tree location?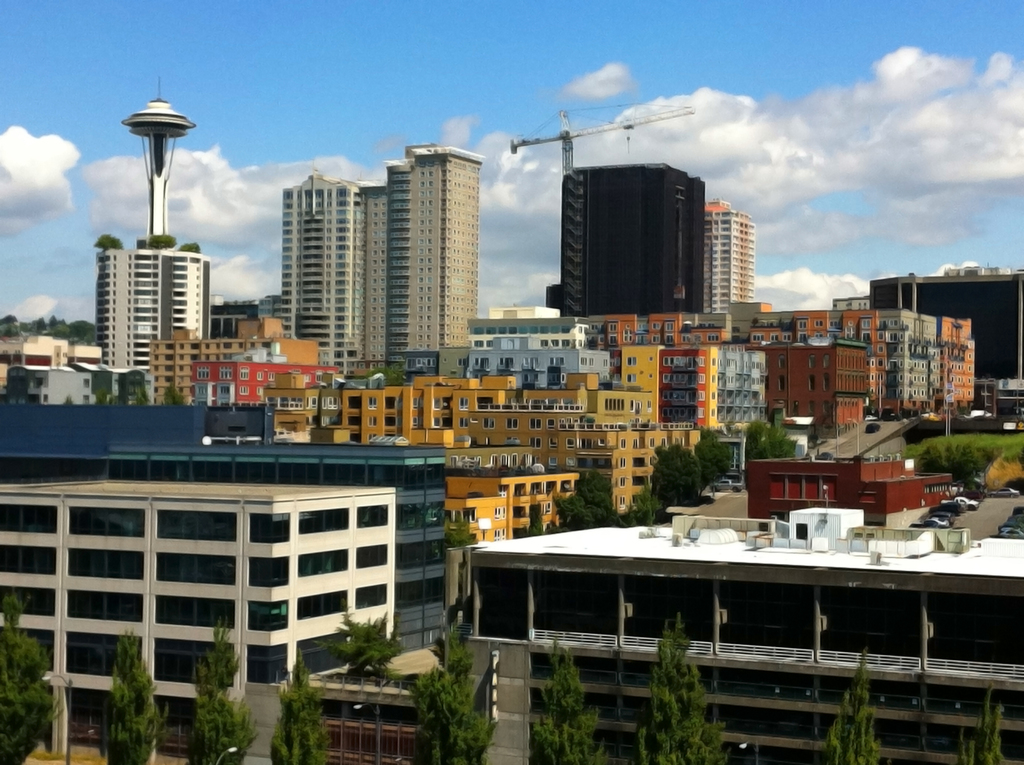
x1=111 y1=392 x2=132 y2=407
